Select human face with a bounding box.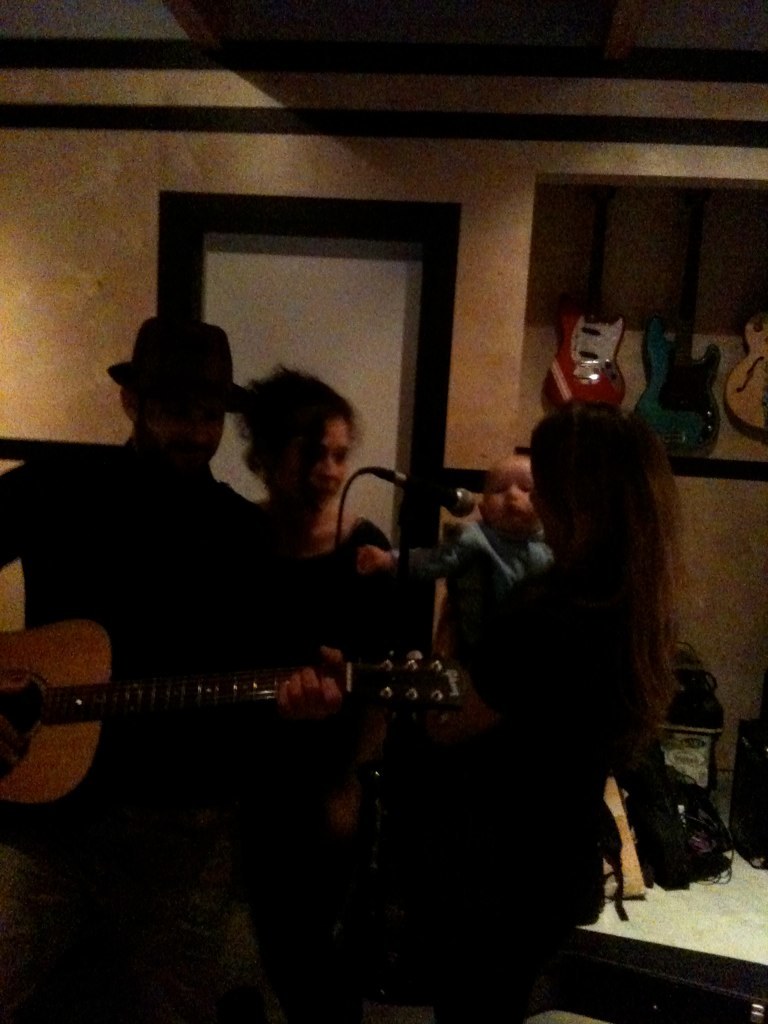
x1=279, y1=419, x2=345, y2=516.
